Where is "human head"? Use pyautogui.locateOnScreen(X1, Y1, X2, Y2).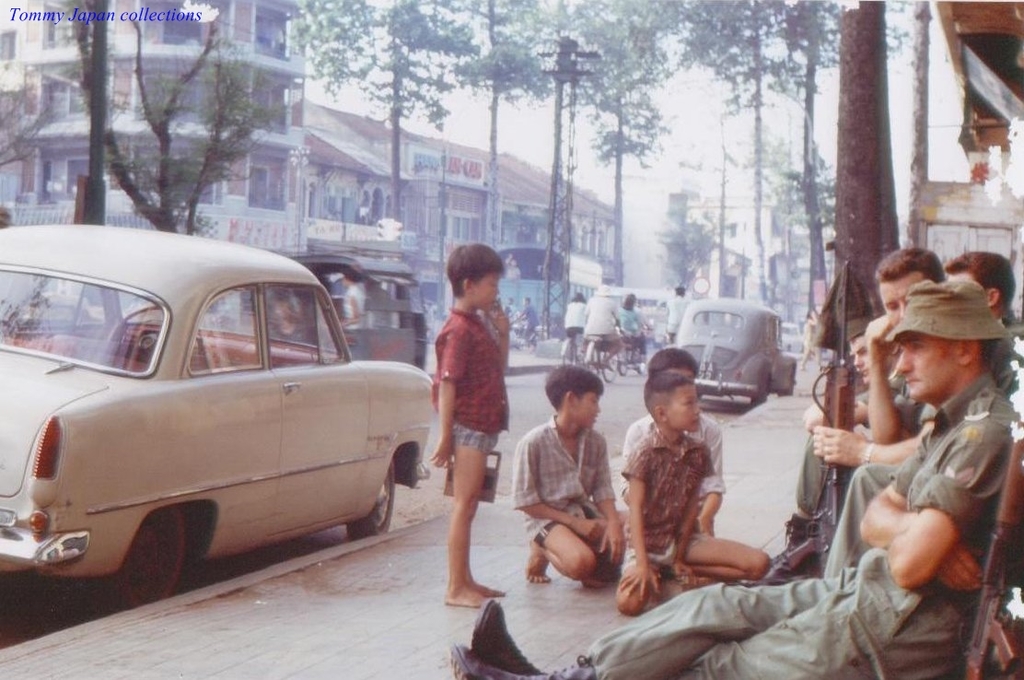
pyautogui.locateOnScreen(880, 280, 1010, 409).
